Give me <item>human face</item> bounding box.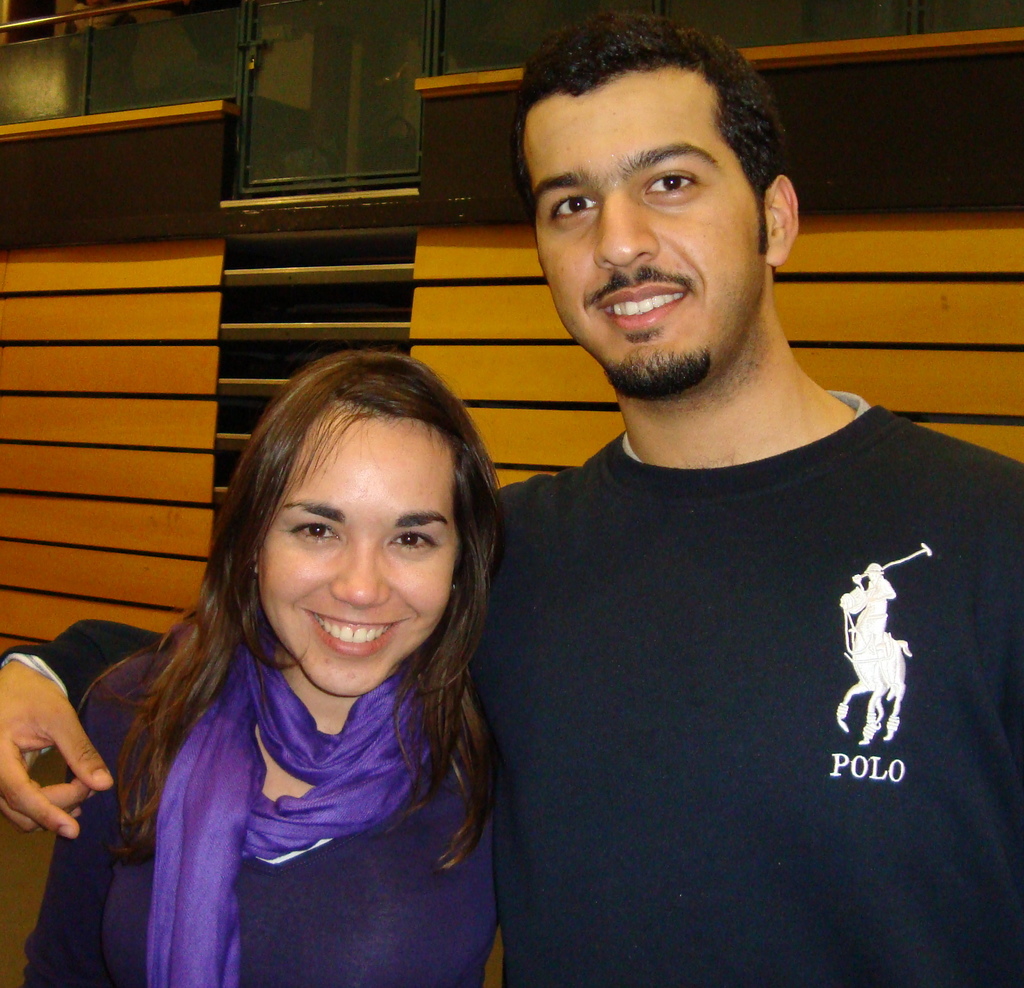
left=531, top=67, right=769, bottom=384.
